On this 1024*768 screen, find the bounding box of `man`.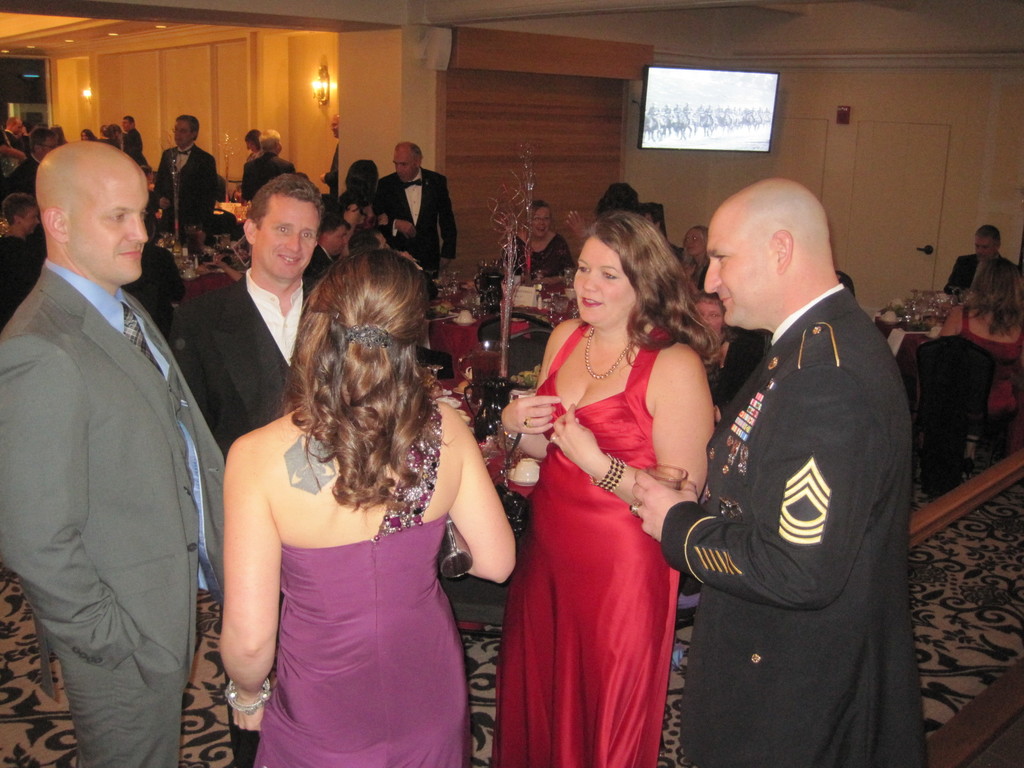
Bounding box: [300, 211, 351, 303].
